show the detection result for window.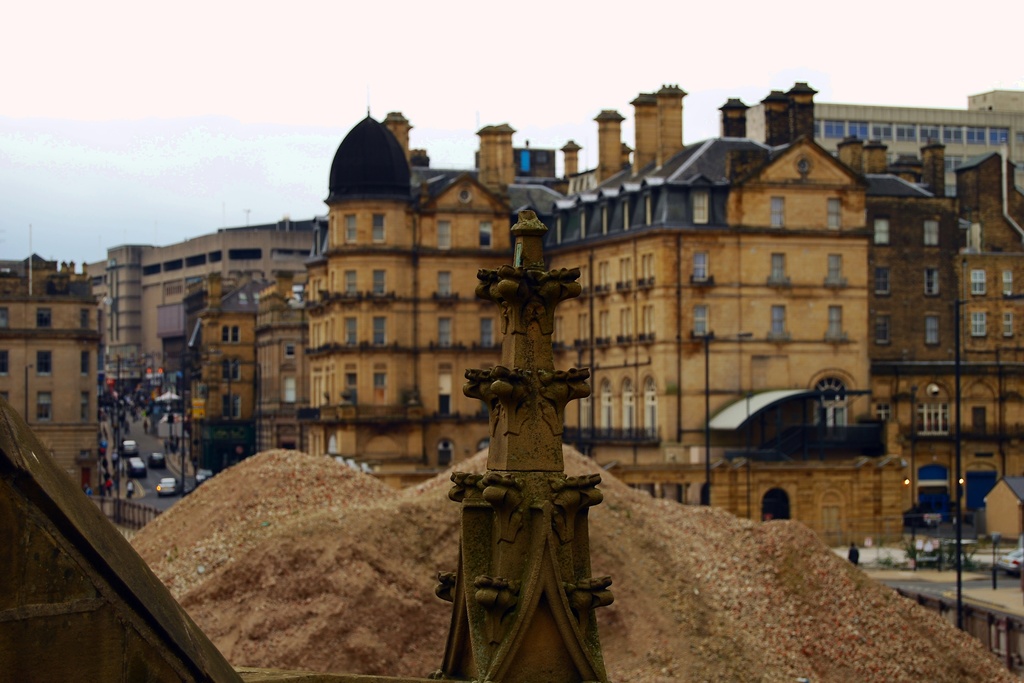
(x1=437, y1=315, x2=451, y2=345).
